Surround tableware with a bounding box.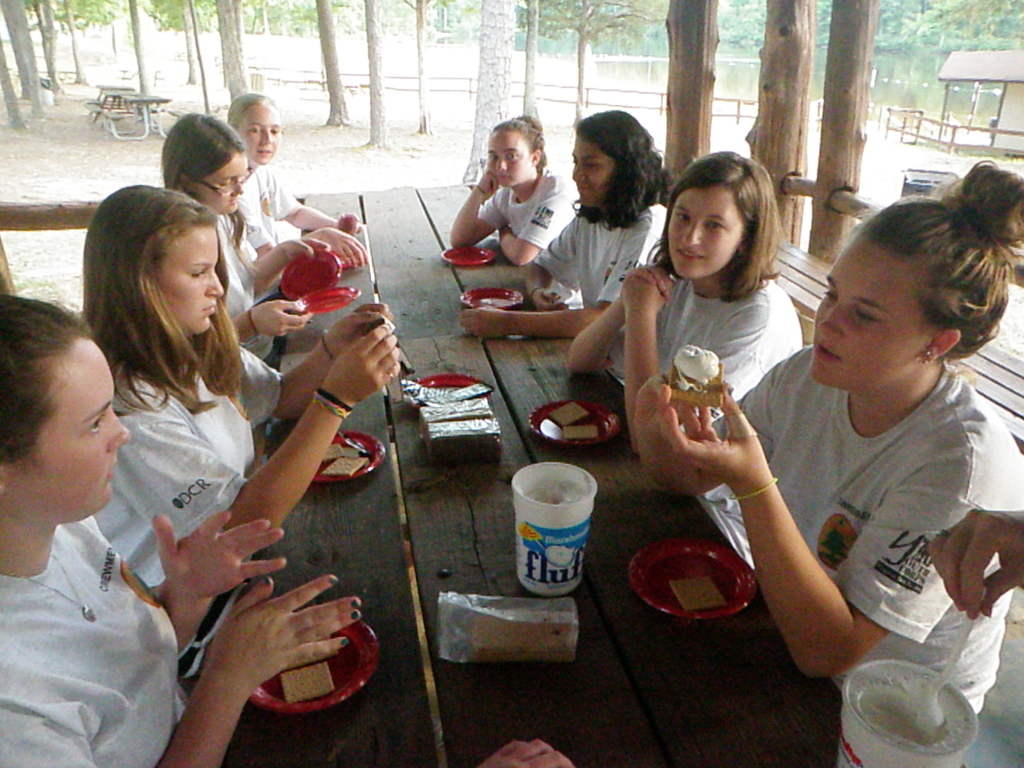
select_region(461, 287, 523, 308).
